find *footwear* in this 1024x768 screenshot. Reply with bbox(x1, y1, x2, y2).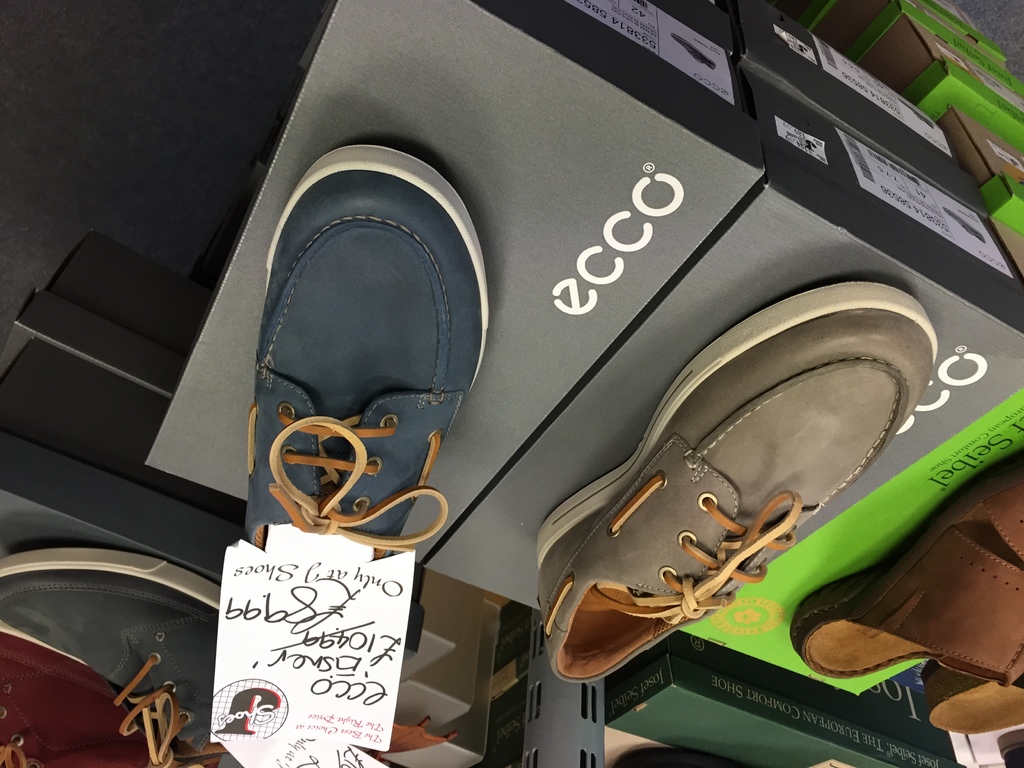
bbox(2, 620, 157, 767).
